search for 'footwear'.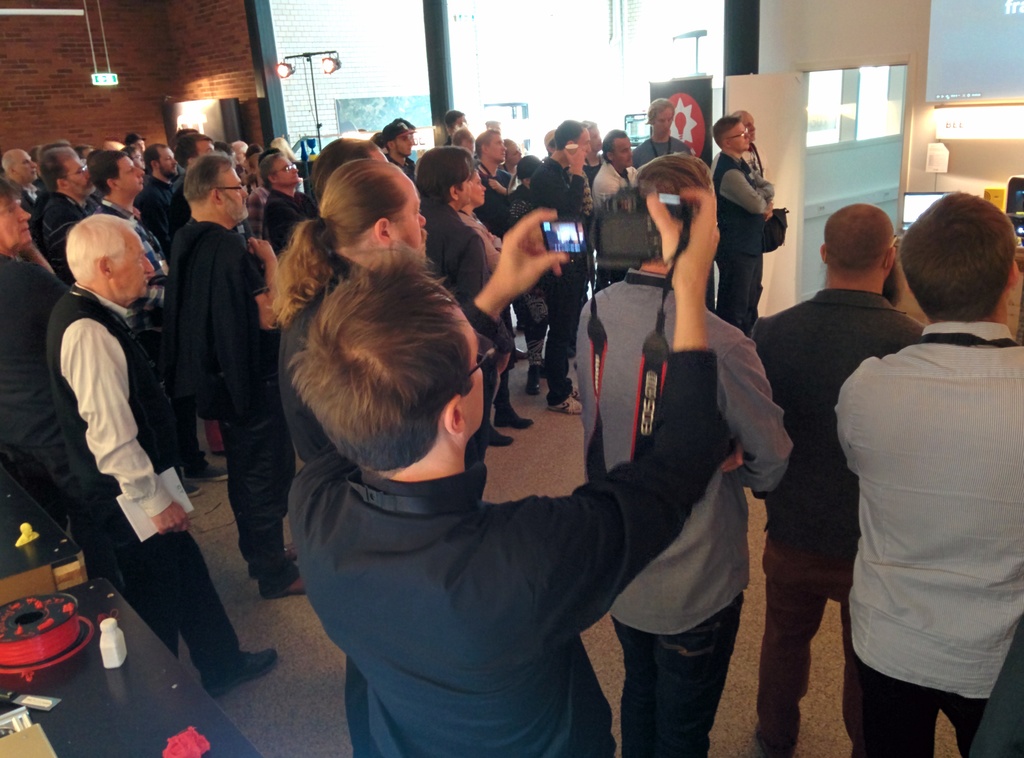
Found at x1=201 y1=641 x2=281 y2=698.
